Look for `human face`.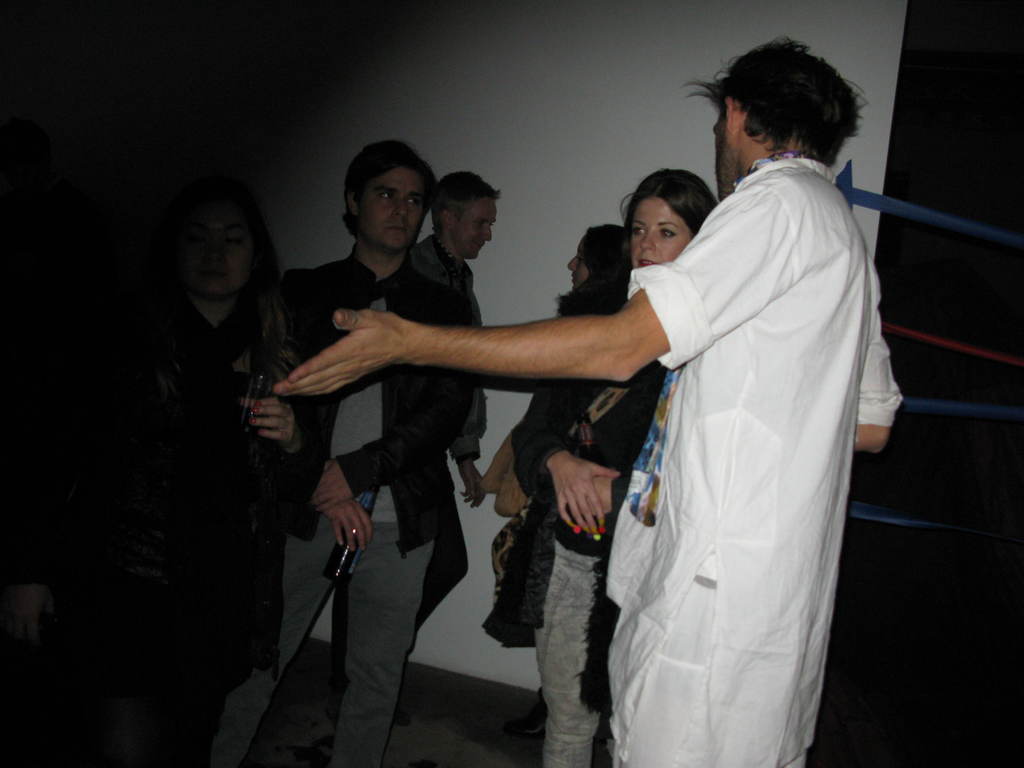
Found: 355:169:427:253.
